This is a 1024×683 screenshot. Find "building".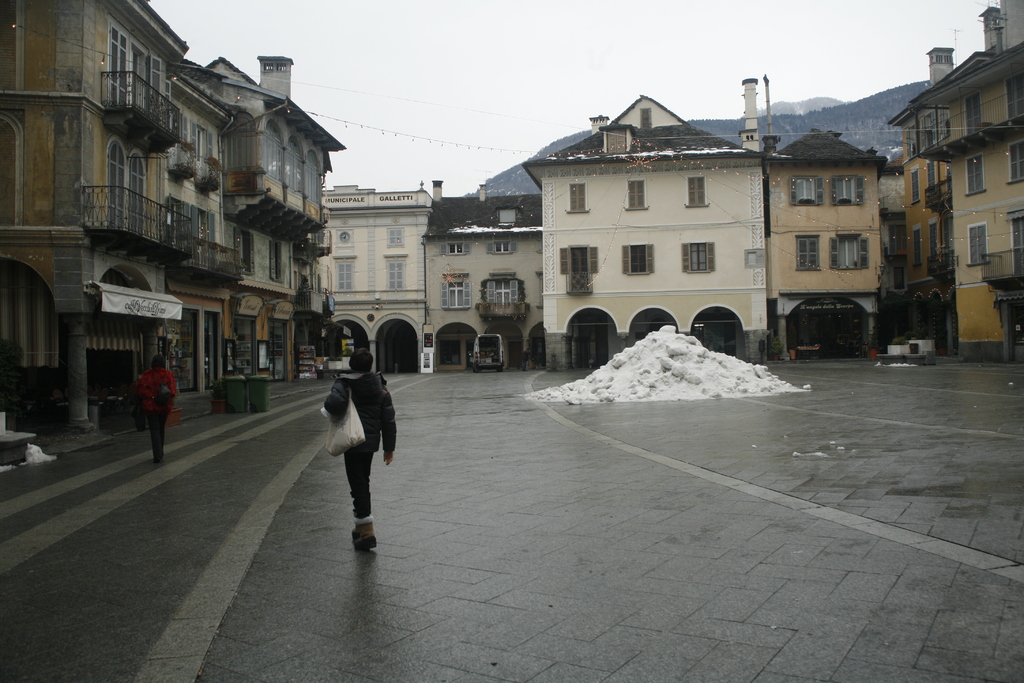
Bounding box: locate(519, 95, 774, 370).
